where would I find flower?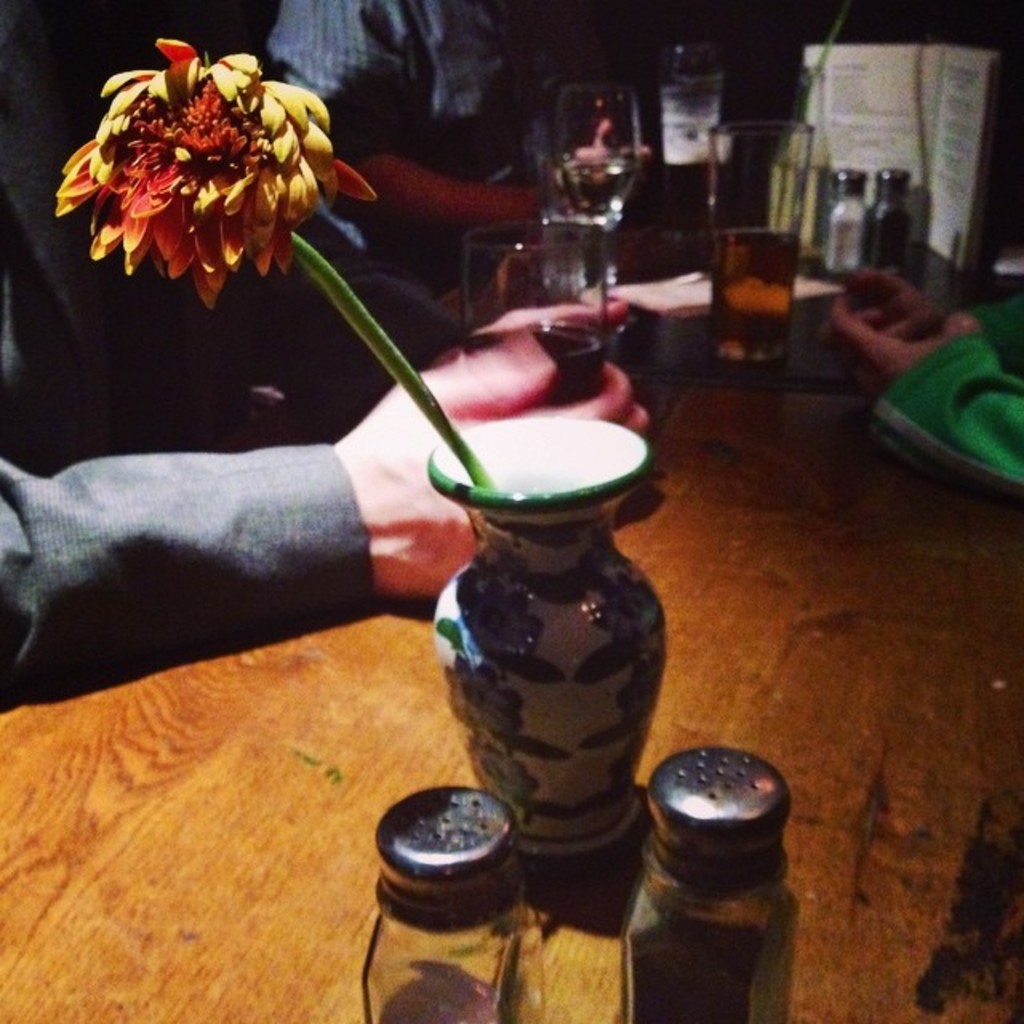
At l=38, t=35, r=358, b=296.
